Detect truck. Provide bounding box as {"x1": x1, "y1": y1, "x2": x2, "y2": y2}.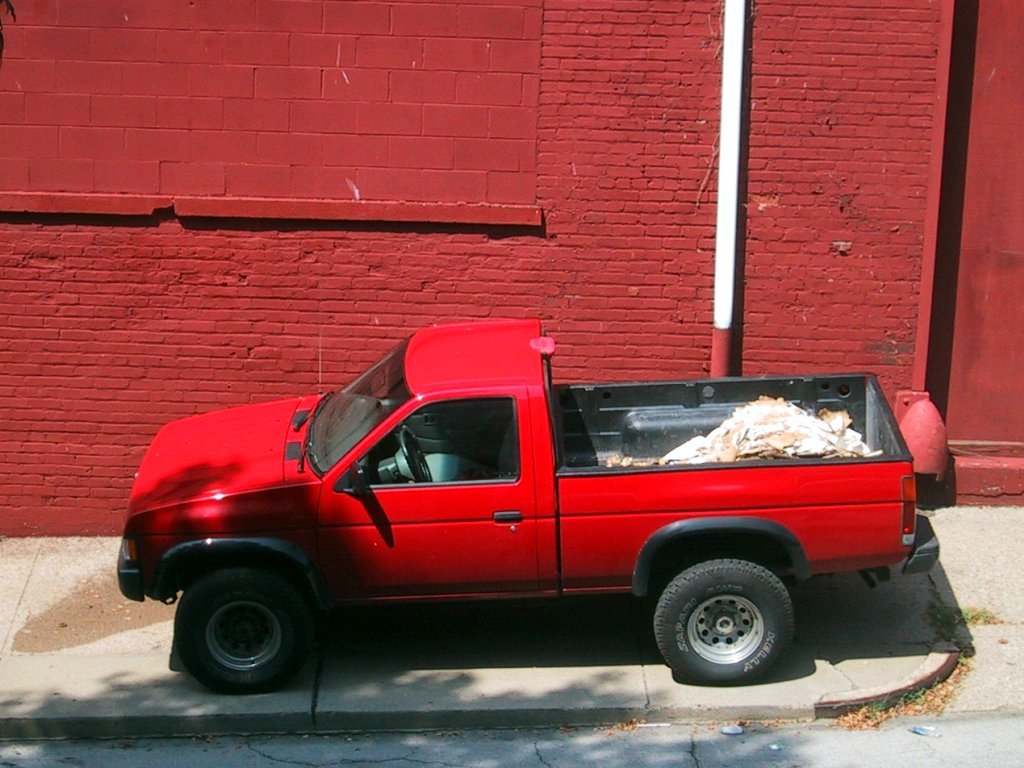
{"x1": 113, "y1": 339, "x2": 950, "y2": 720}.
